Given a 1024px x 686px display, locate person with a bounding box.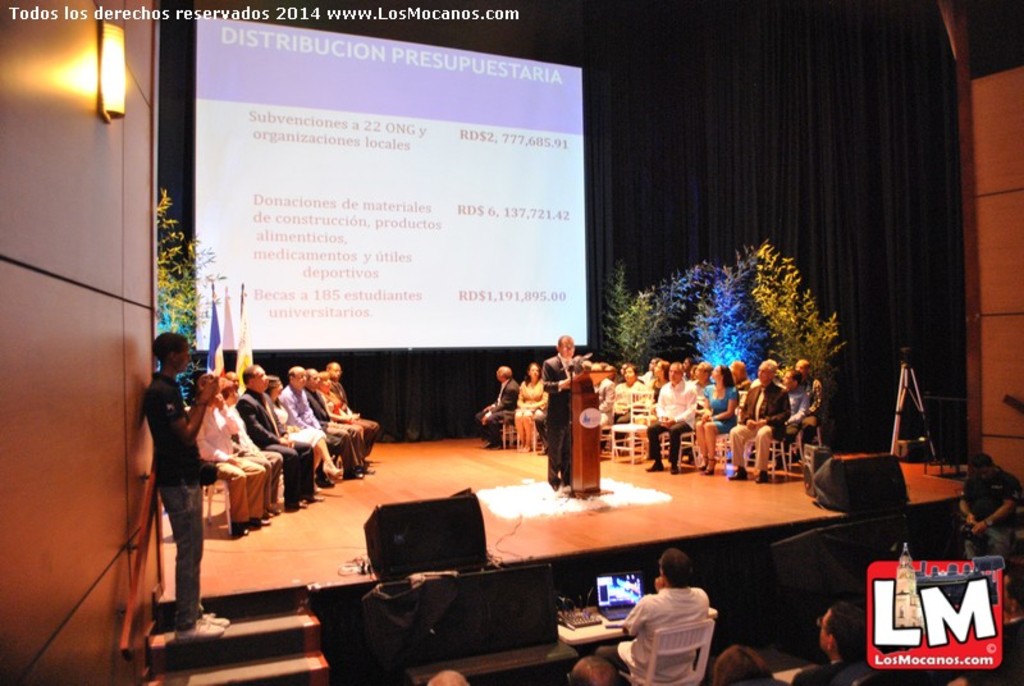
Located: Rect(511, 357, 545, 451).
